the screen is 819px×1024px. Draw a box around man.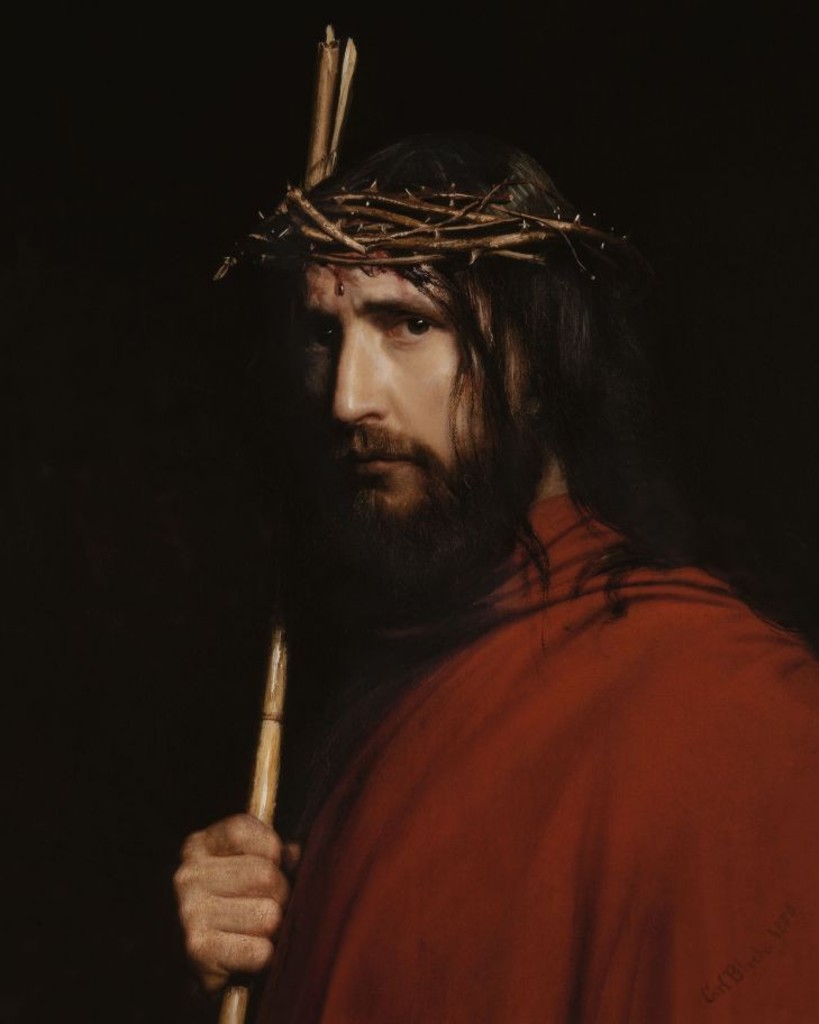
(x1=129, y1=73, x2=803, y2=994).
